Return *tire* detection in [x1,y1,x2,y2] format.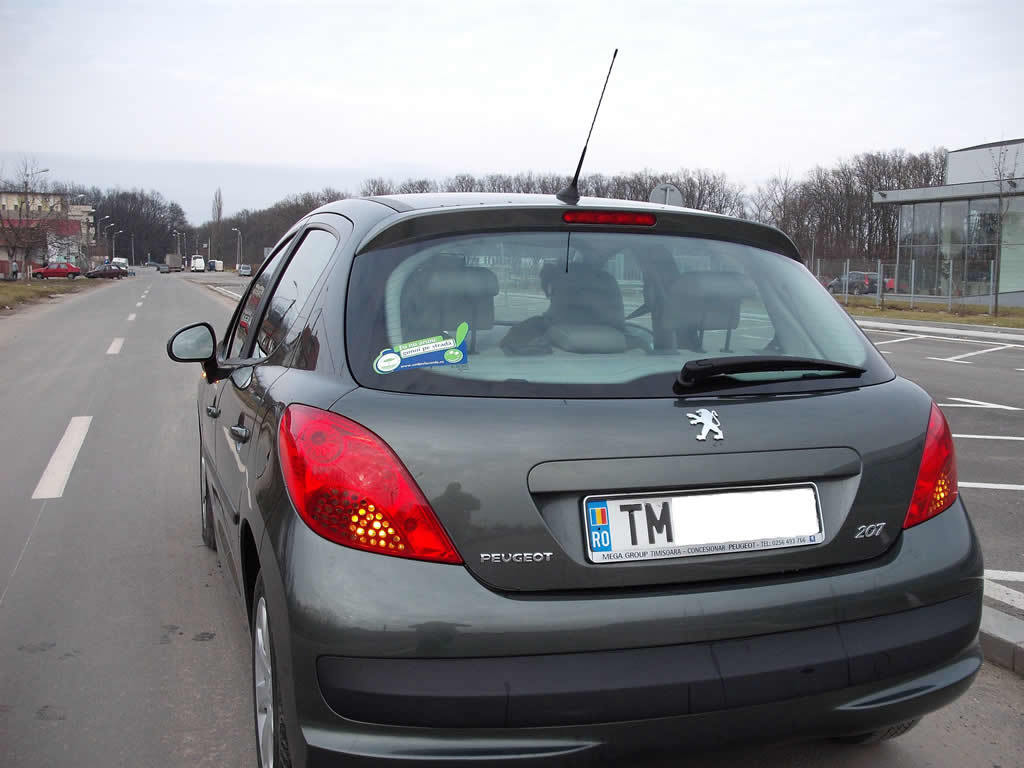
[830,282,839,291].
